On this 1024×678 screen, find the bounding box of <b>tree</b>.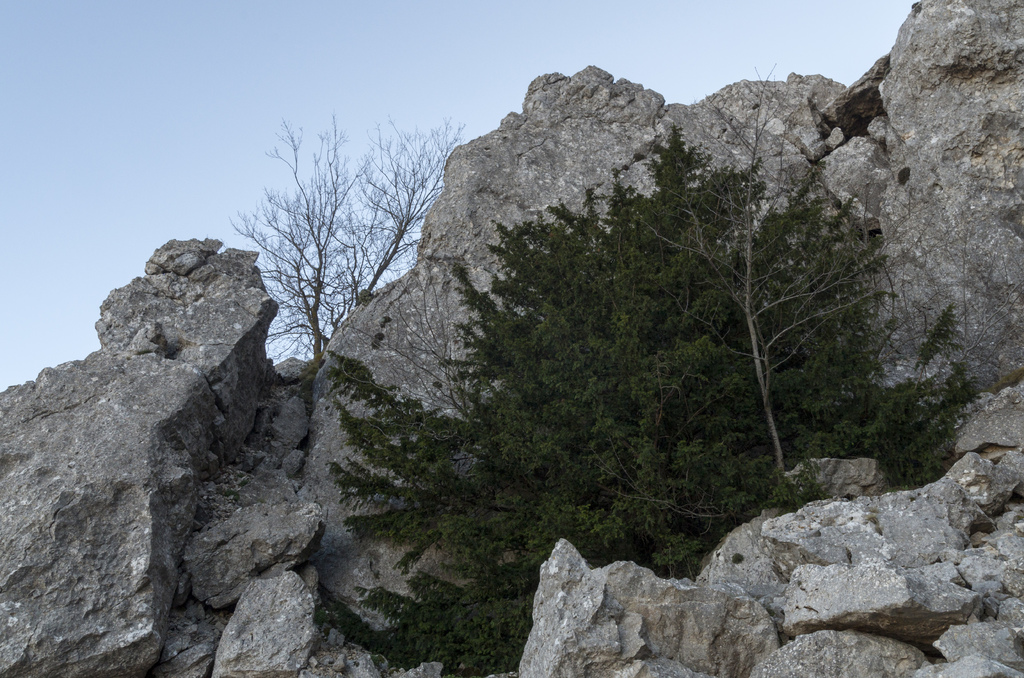
Bounding box: x1=307, y1=120, x2=988, y2=677.
